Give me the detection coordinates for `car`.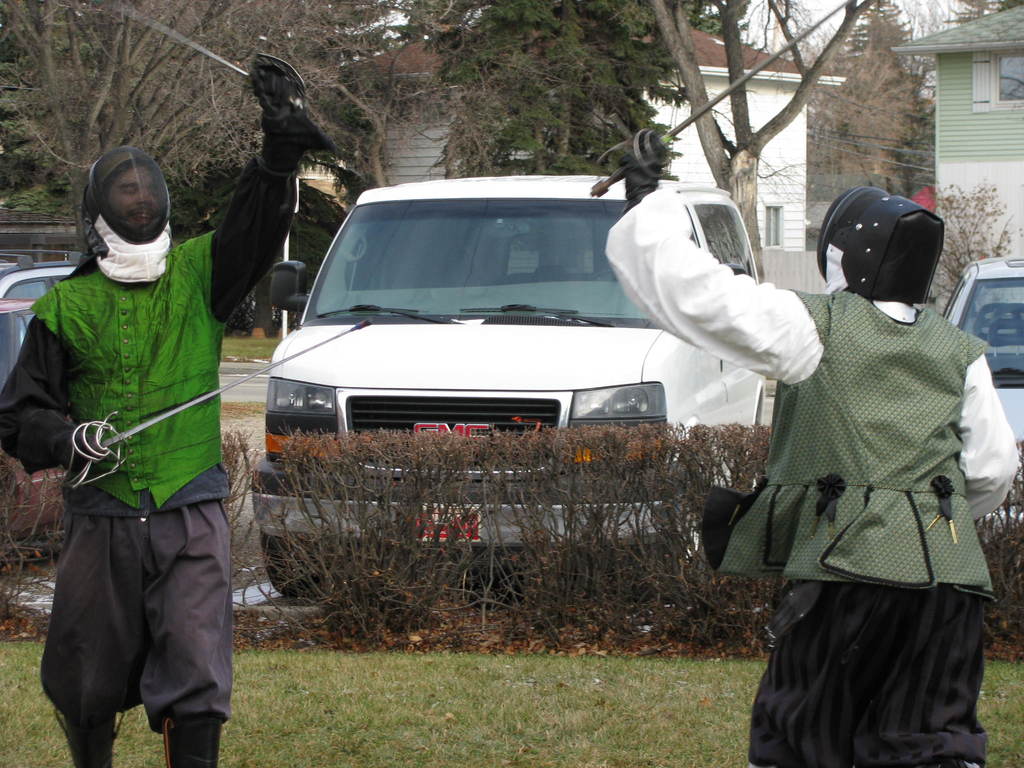
(x1=940, y1=253, x2=1023, y2=515).
